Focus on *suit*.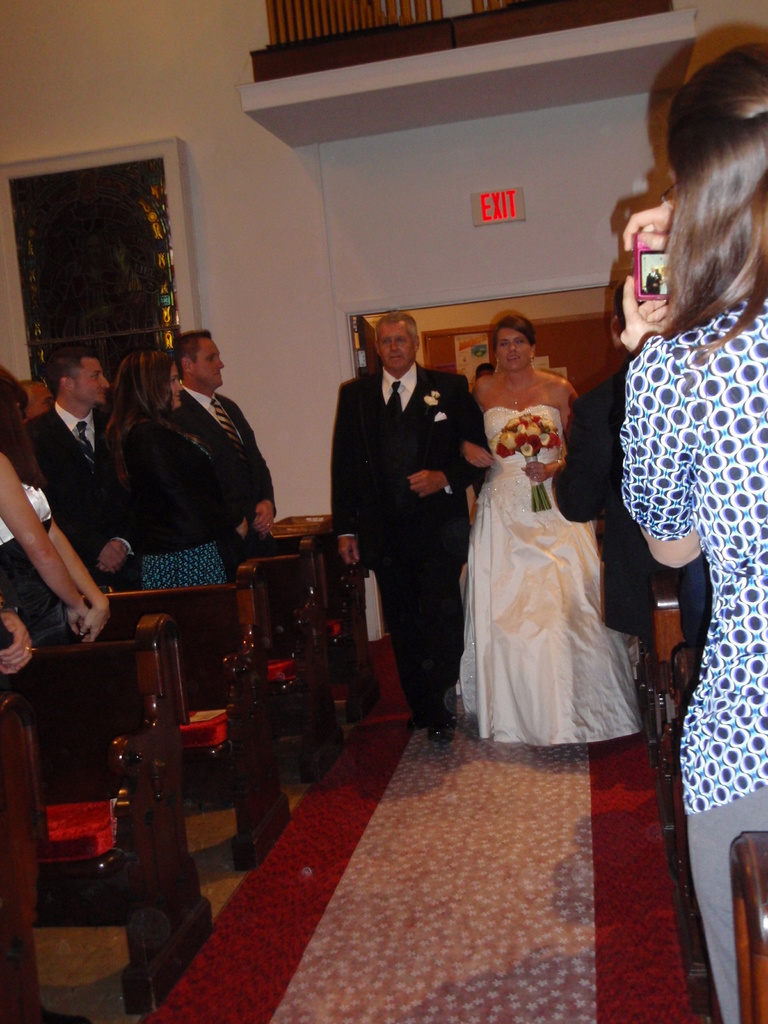
Focused at (547,365,710,641).
